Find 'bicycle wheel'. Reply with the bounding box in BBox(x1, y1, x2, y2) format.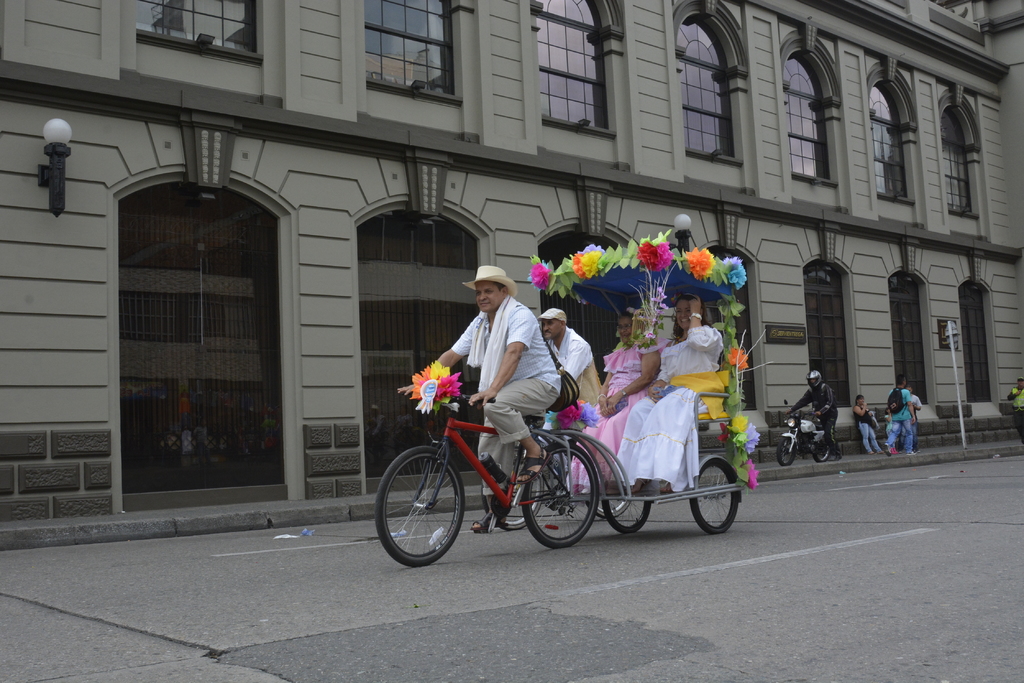
BBox(486, 457, 547, 531).
